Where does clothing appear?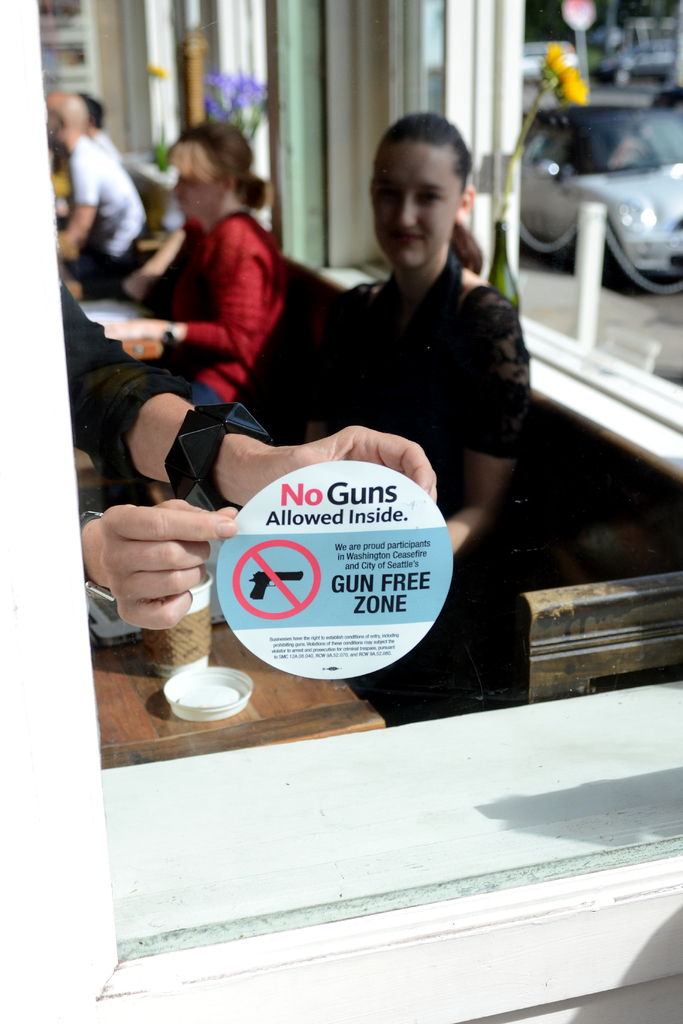
Appears at (left=165, top=204, right=287, bottom=400).
